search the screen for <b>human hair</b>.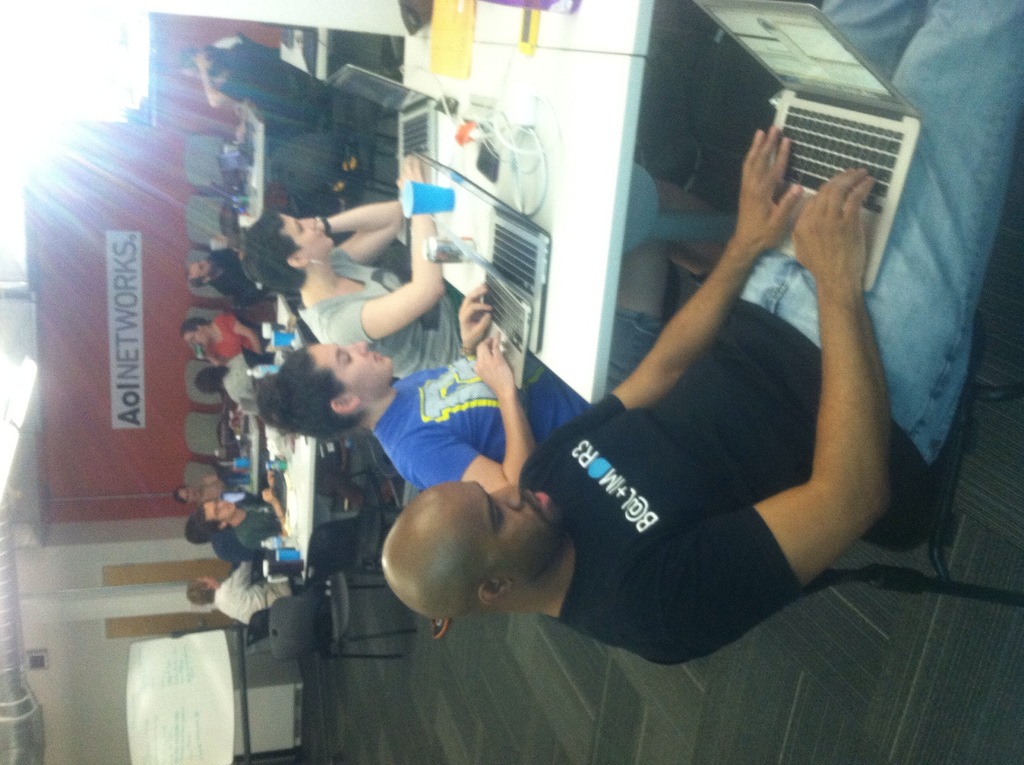
Found at 200,44,233,78.
